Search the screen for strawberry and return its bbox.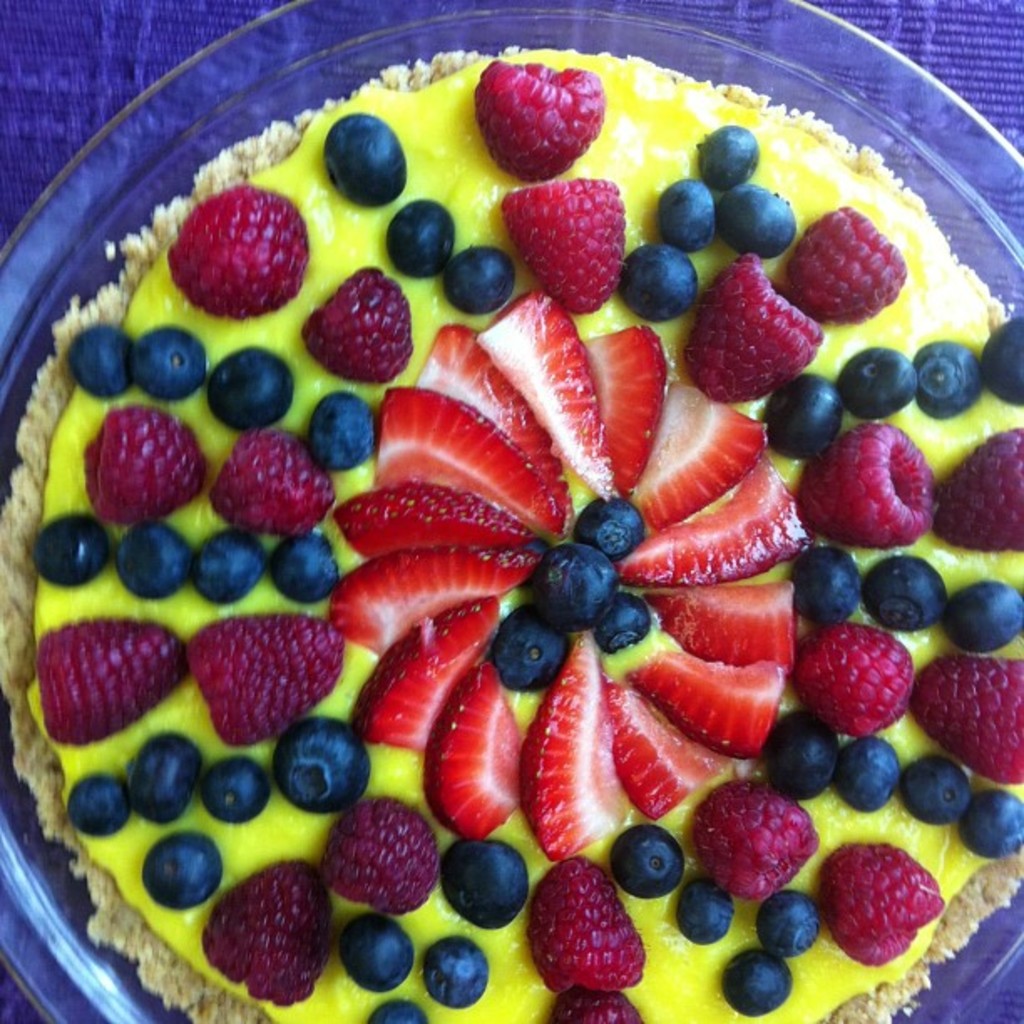
Found: pyautogui.locateOnScreen(614, 684, 728, 810).
